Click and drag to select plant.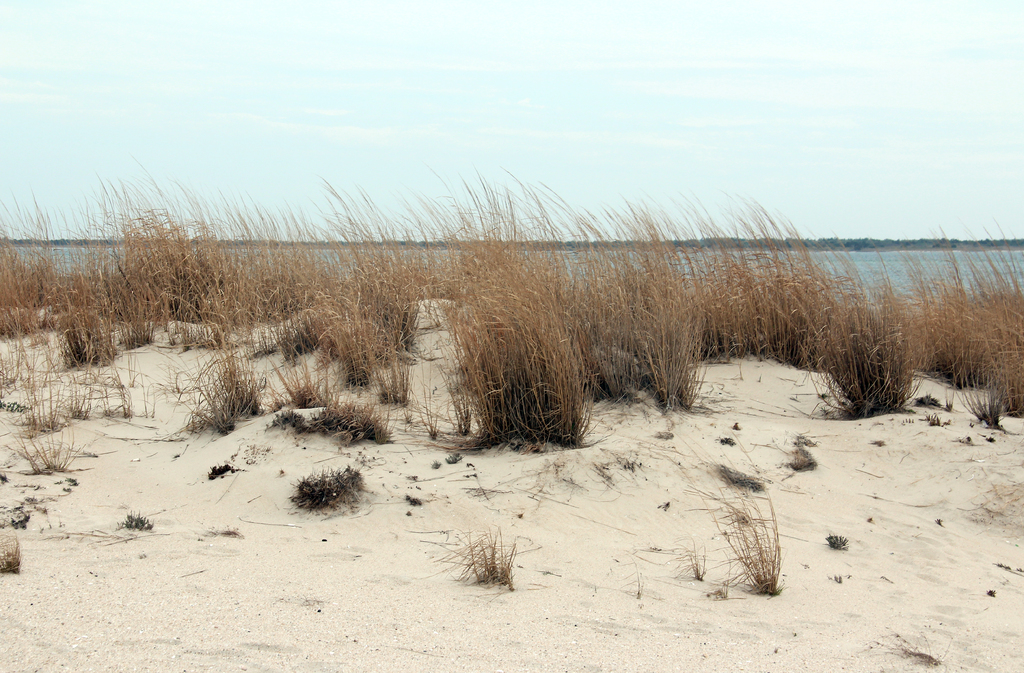
Selection: BBox(691, 475, 785, 595).
